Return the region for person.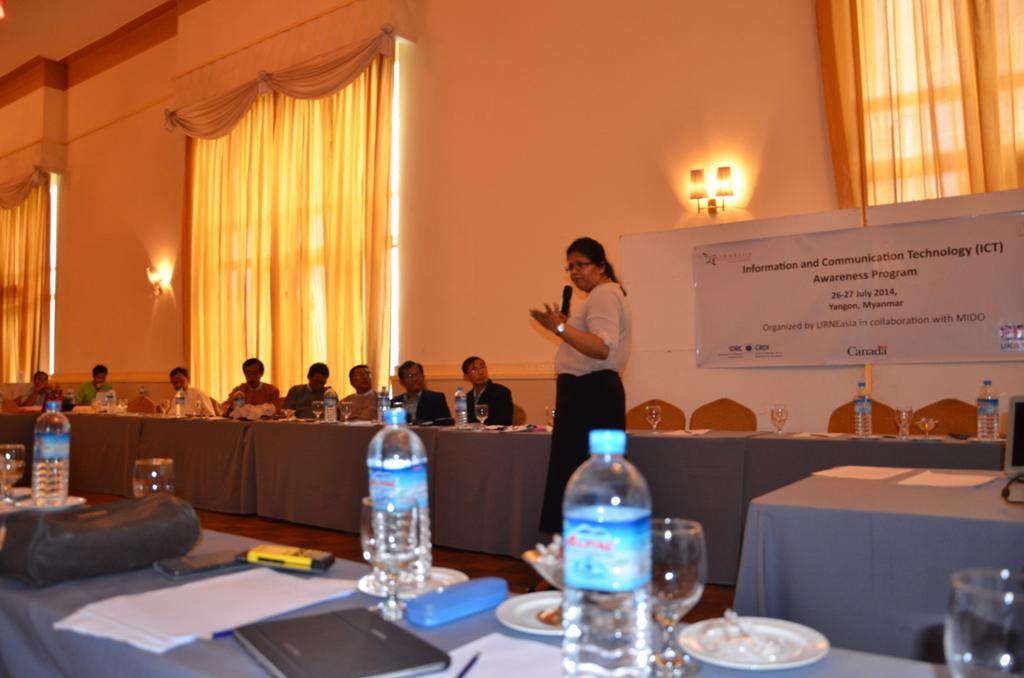
<region>223, 356, 280, 414</region>.
